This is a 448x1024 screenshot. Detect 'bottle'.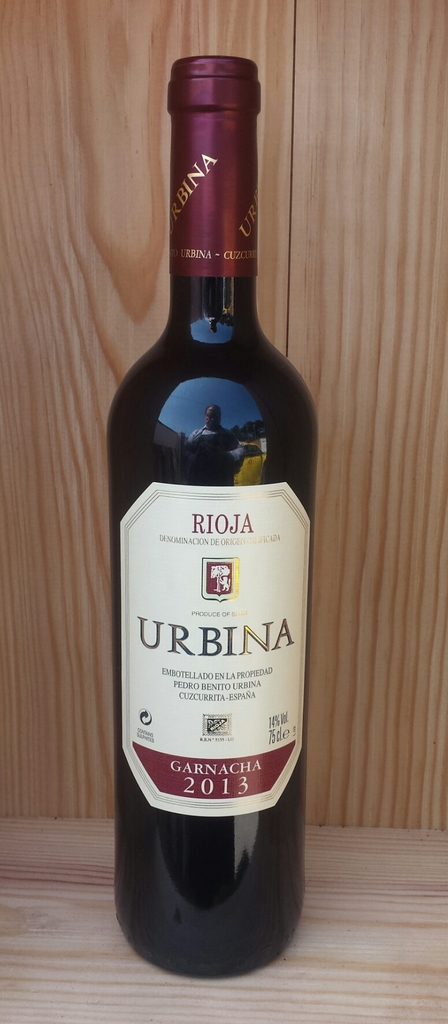
pyautogui.locateOnScreen(110, 46, 306, 974).
